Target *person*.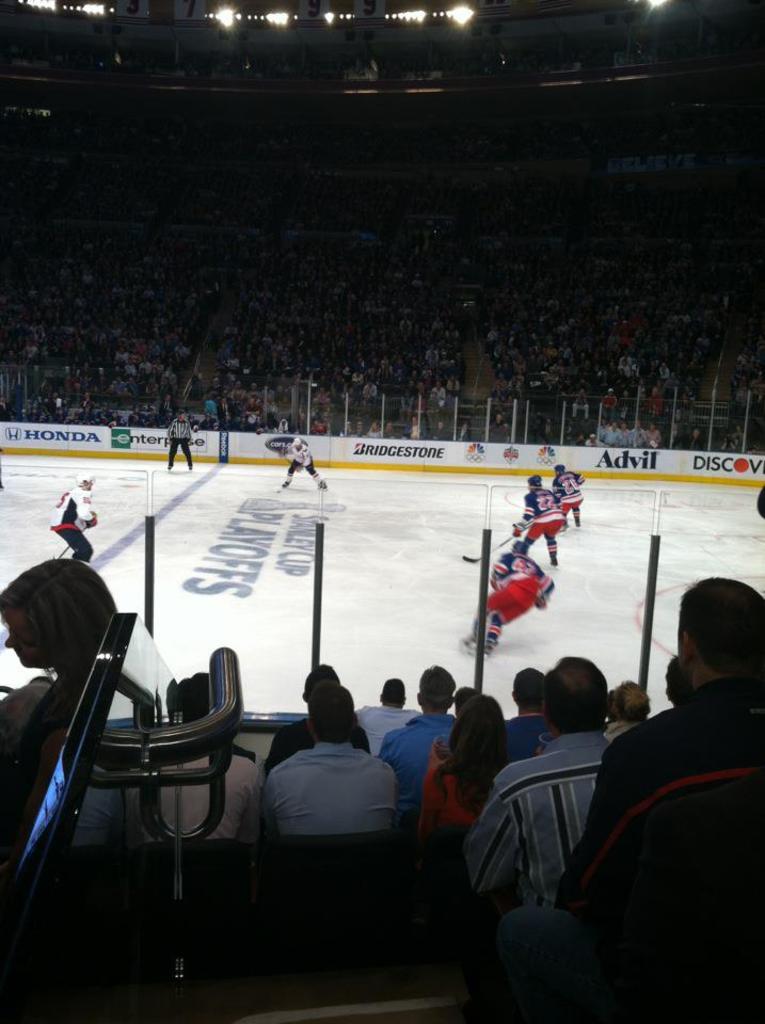
Target region: region(48, 468, 99, 561).
